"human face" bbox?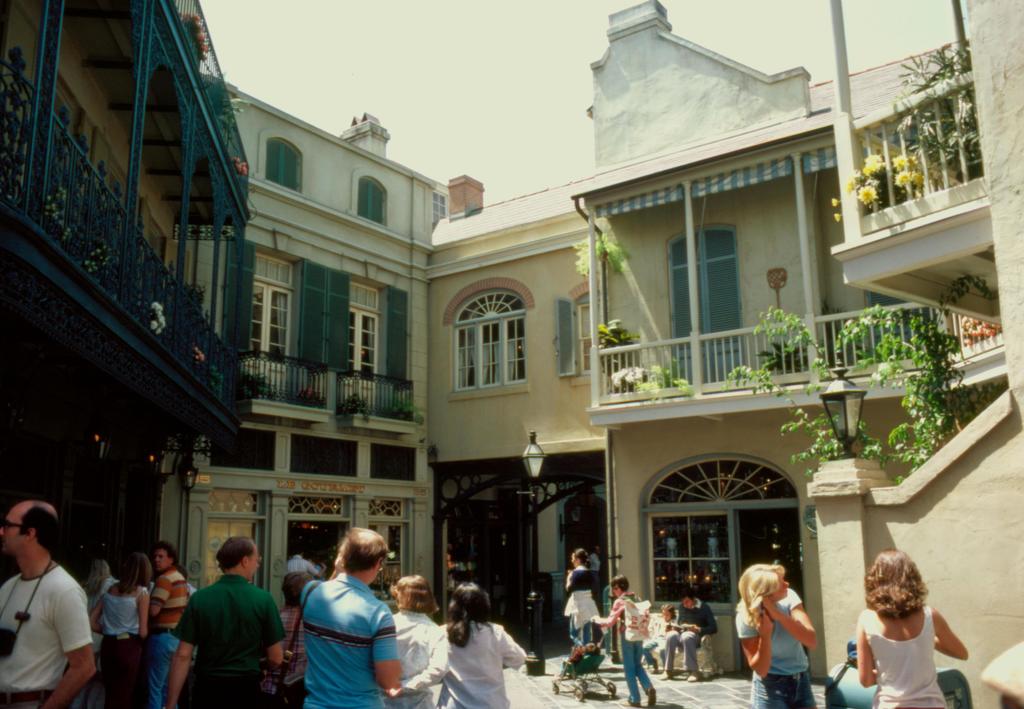
(771,575,790,601)
